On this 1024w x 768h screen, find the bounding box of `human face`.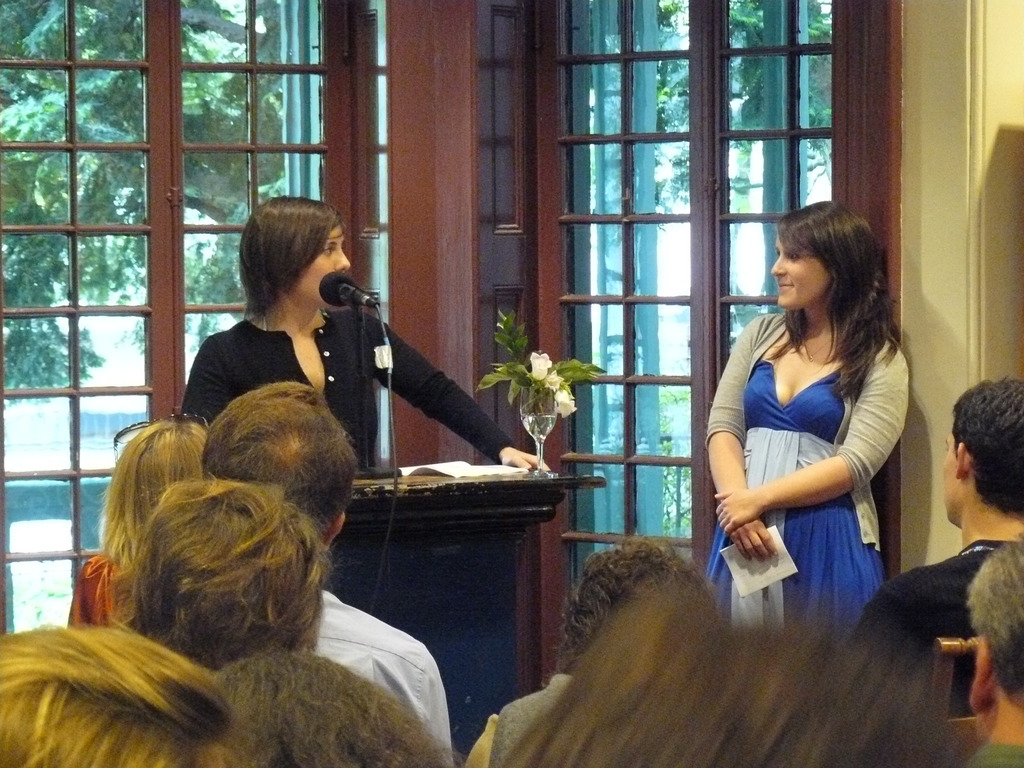
Bounding box: select_region(941, 431, 953, 521).
